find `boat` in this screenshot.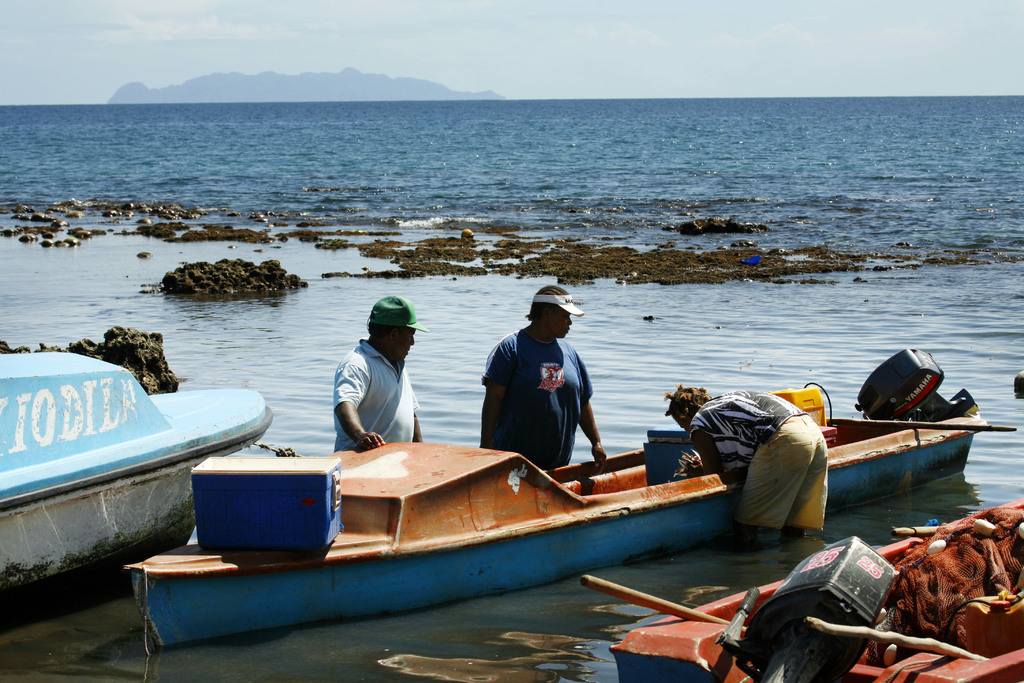
The bounding box for `boat` is l=119, t=343, r=1016, b=654.
